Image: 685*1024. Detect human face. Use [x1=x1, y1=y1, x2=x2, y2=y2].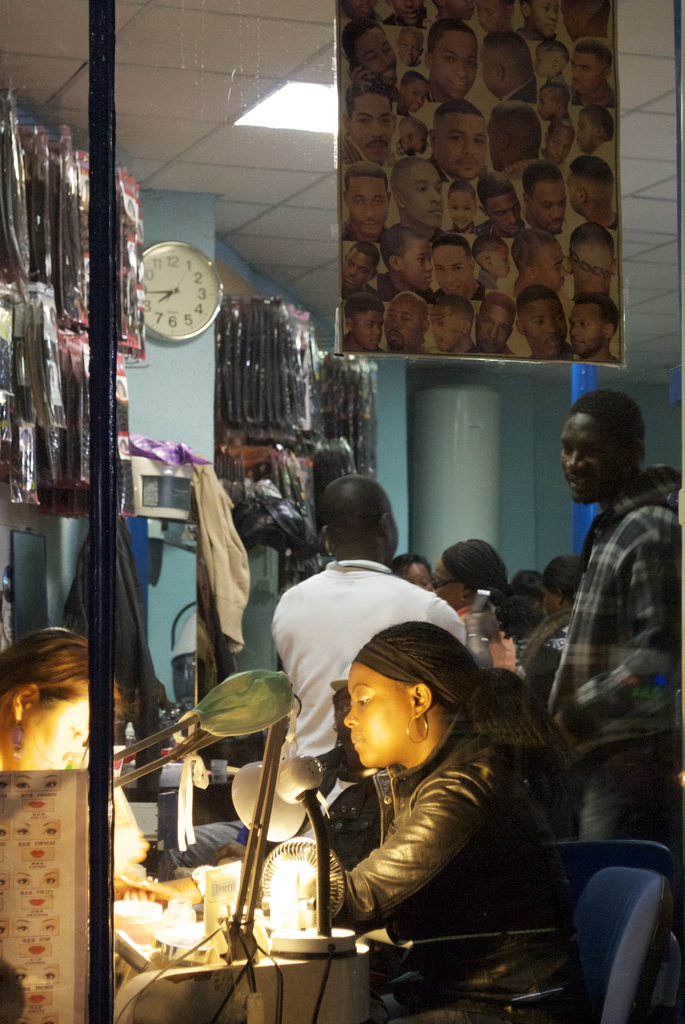
[x1=10, y1=705, x2=93, y2=776].
